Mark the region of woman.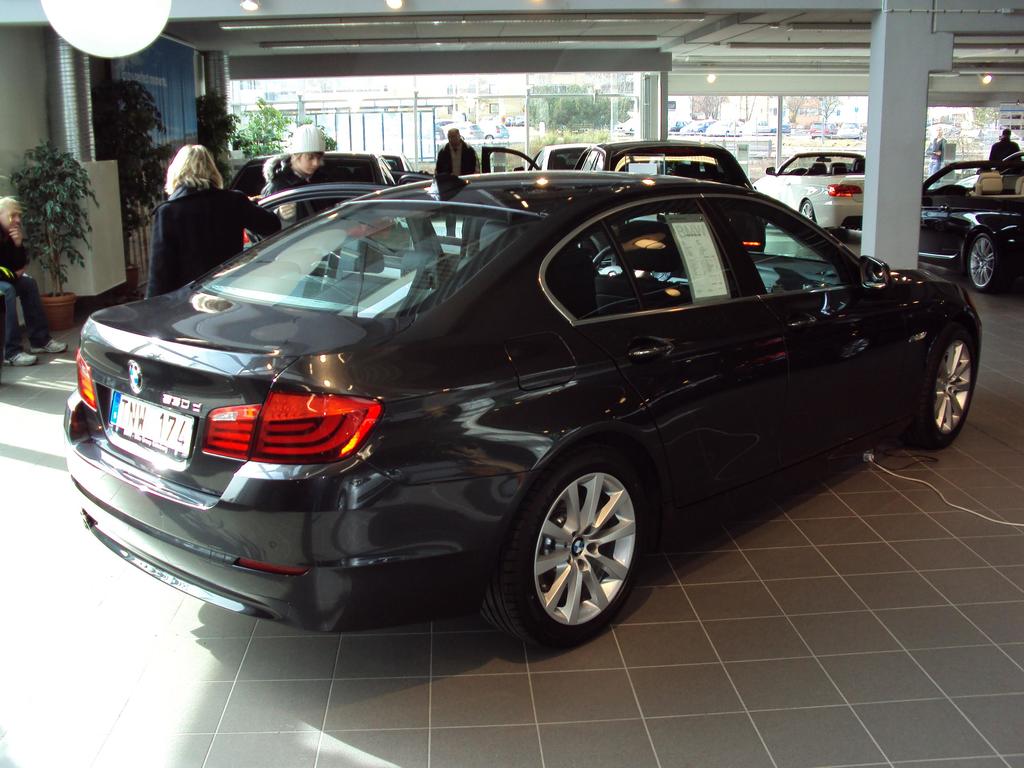
Region: select_region(925, 125, 944, 189).
